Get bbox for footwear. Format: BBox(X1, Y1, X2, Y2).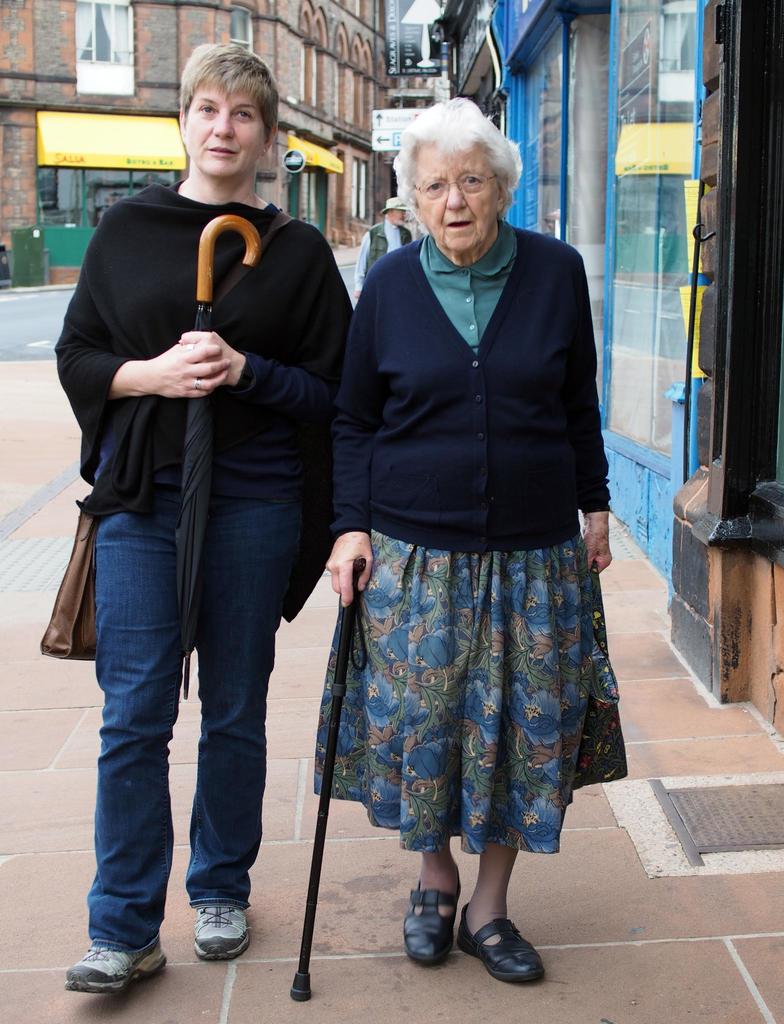
BBox(459, 900, 550, 987).
